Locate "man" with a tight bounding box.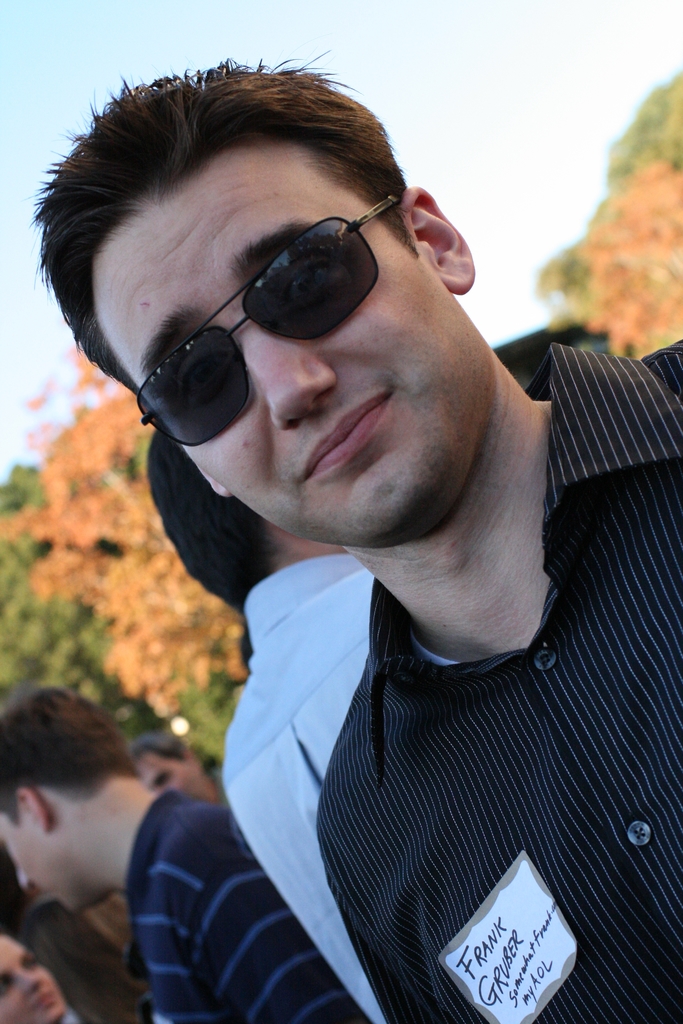
<region>19, 58, 682, 1023</region>.
